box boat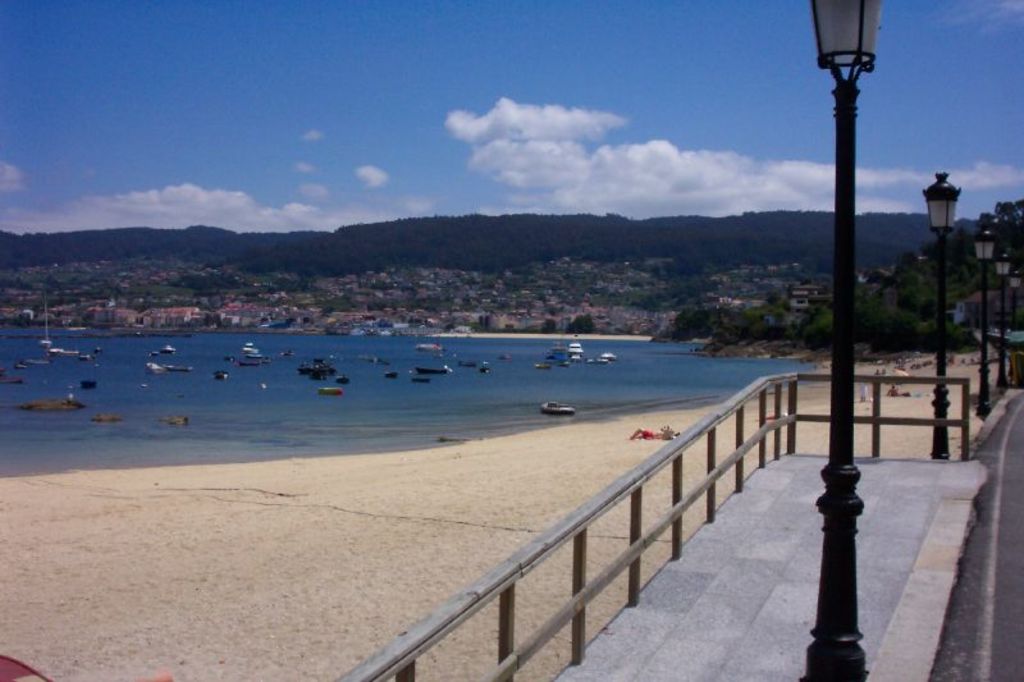
box(293, 358, 337, 384)
